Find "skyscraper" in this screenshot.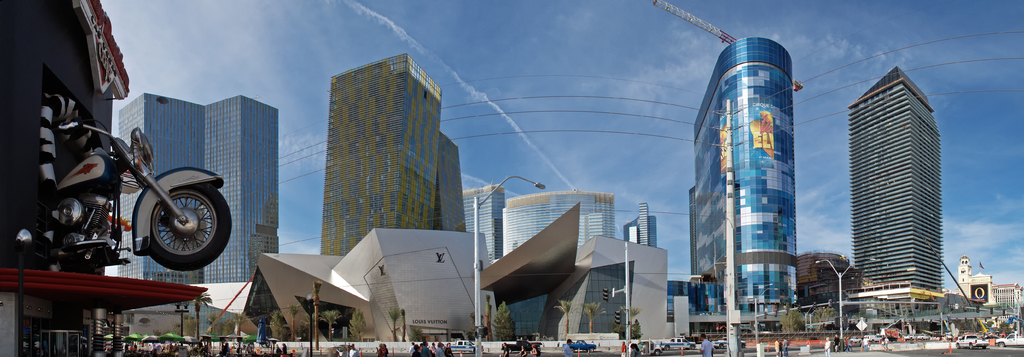
The bounding box for "skyscraper" is Rect(115, 92, 276, 288).
